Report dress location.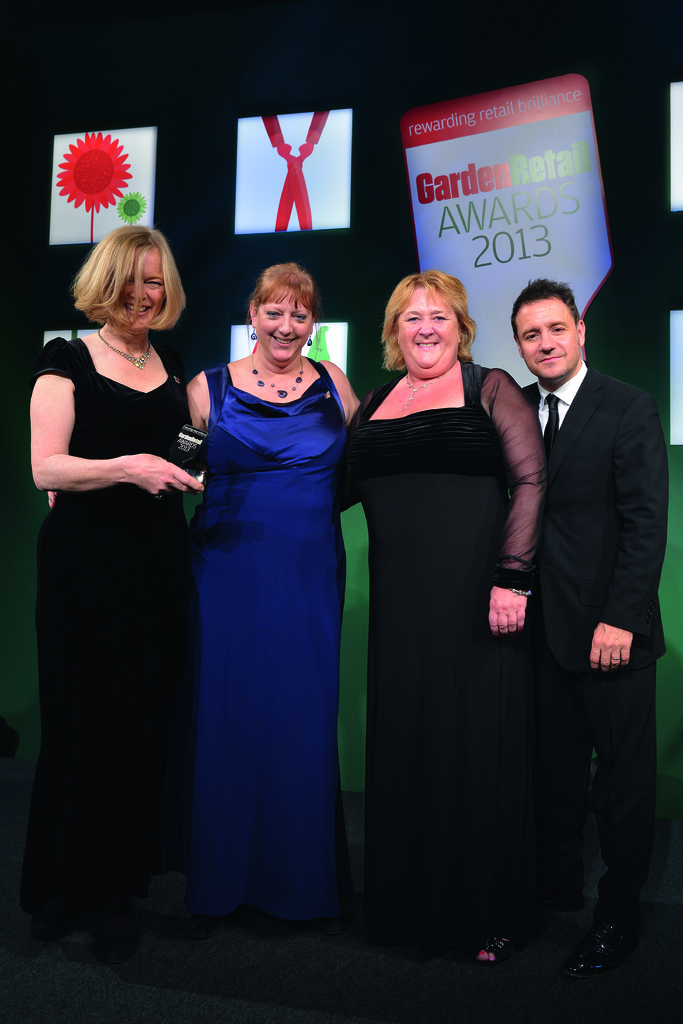
Report: (177, 312, 362, 849).
